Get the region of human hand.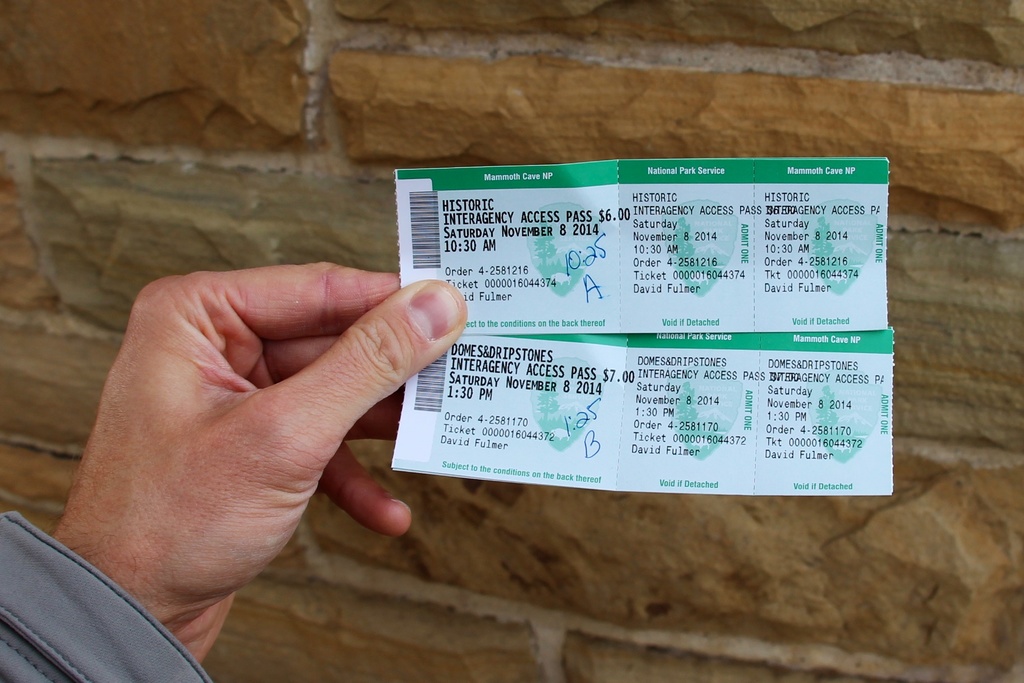
x1=29 y1=257 x2=472 y2=618.
